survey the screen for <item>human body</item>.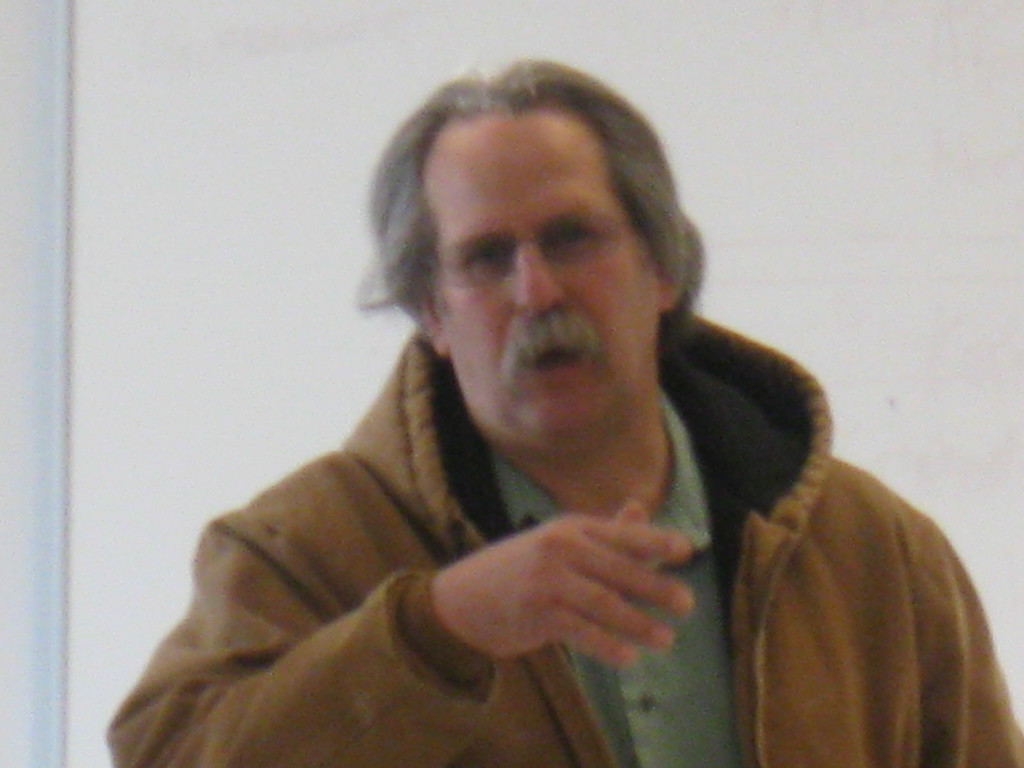
Survey found: {"left": 125, "top": 60, "right": 955, "bottom": 767}.
